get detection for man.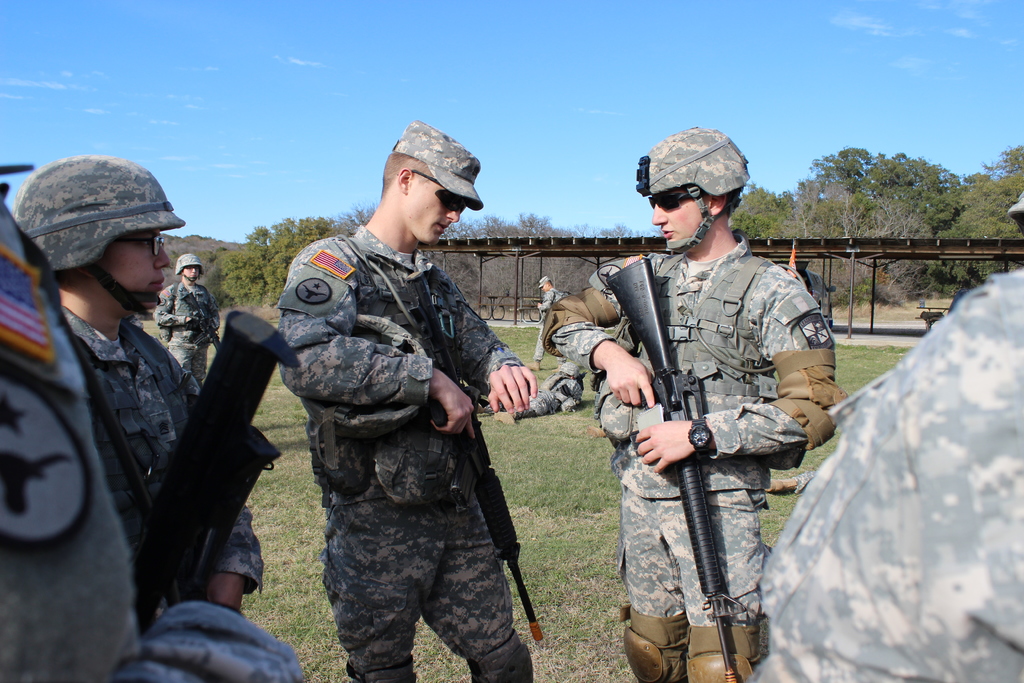
Detection: Rect(477, 367, 588, 416).
